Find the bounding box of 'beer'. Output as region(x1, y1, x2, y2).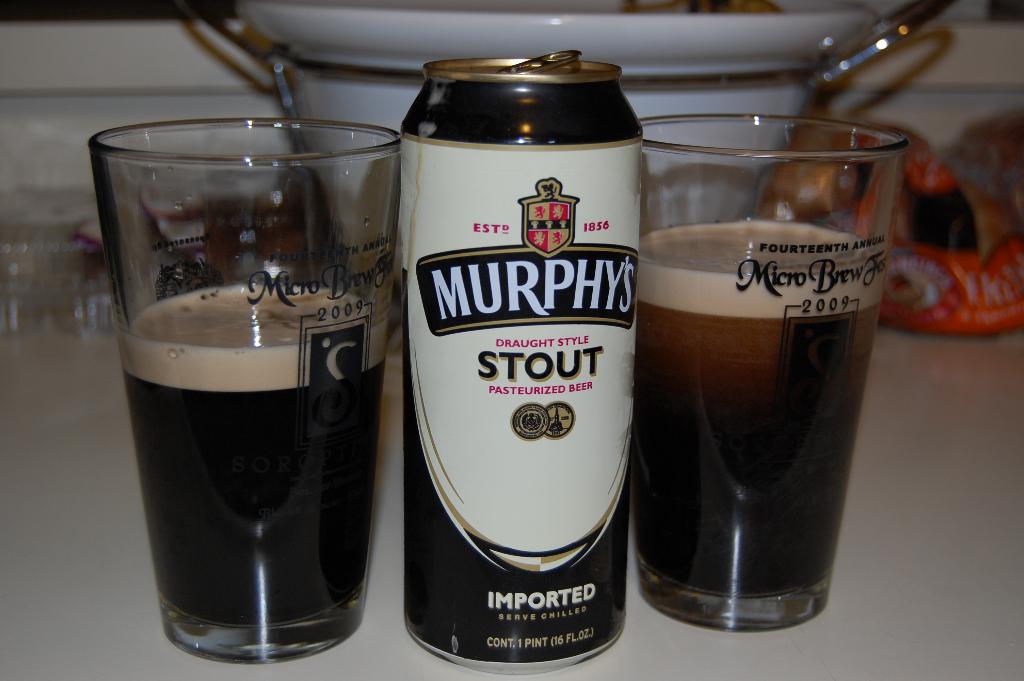
region(632, 108, 927, 674).
